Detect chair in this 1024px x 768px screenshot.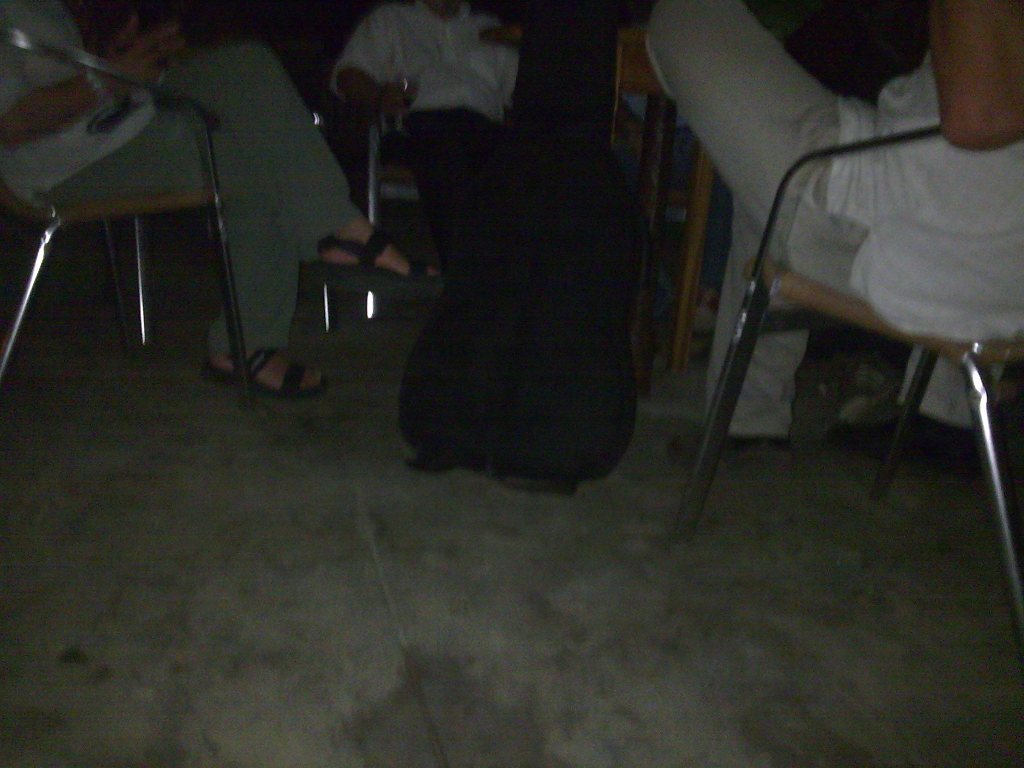
Detection: 350:105:447:326.
